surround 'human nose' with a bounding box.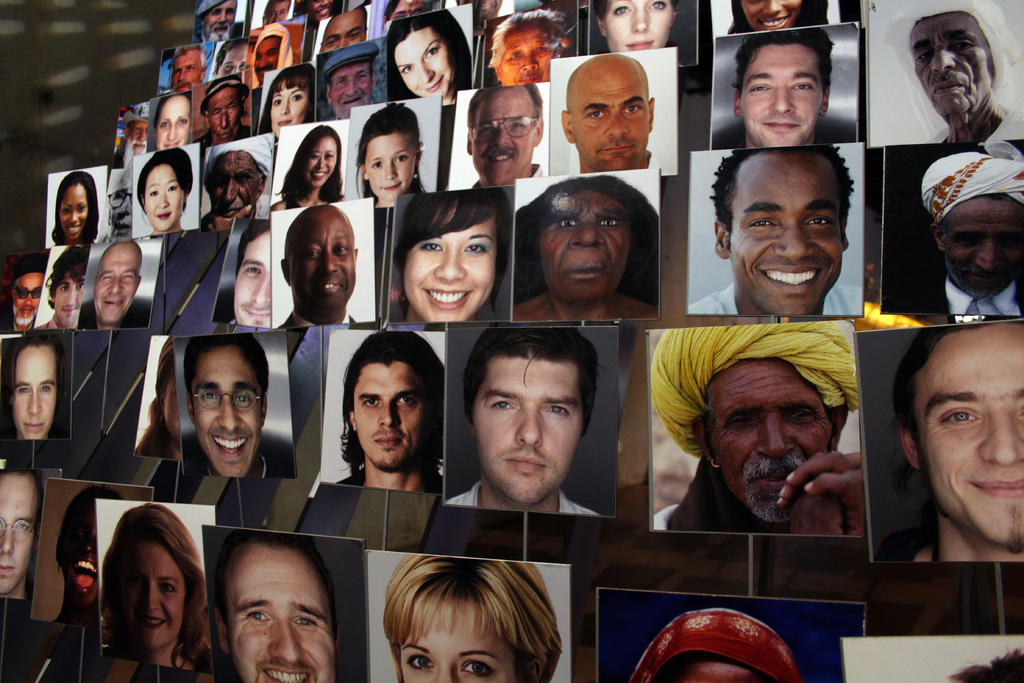
x1=524, y1=58, x2=538, y2=76.
